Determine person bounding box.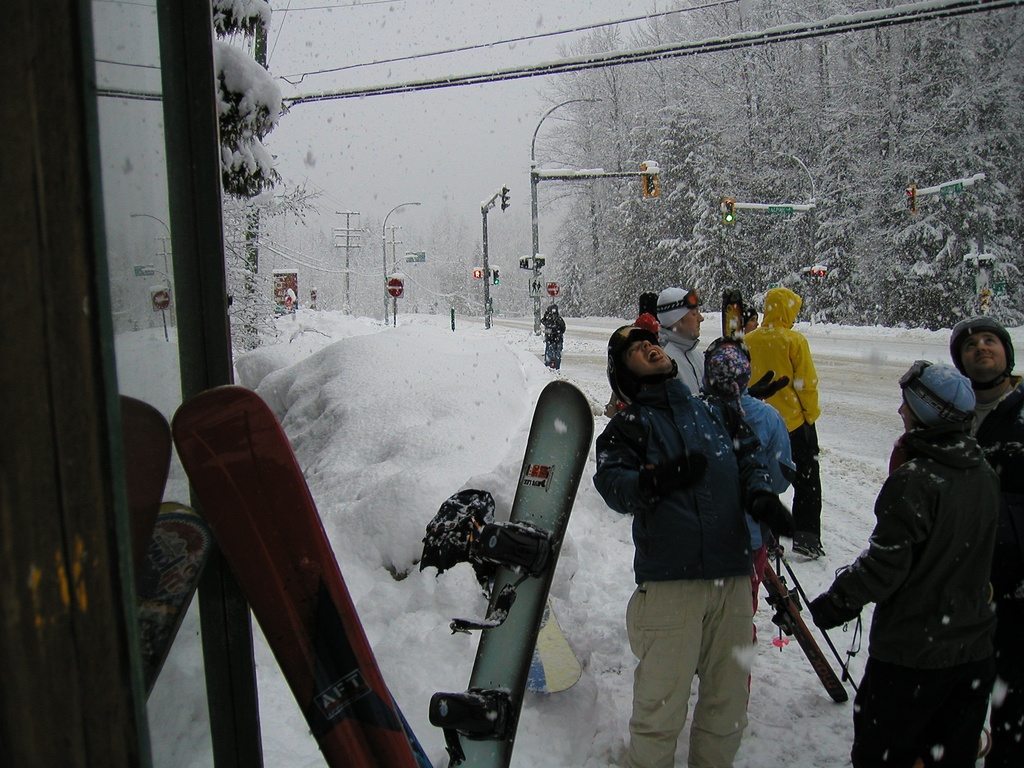
Determined: <bbox>835, 302, 1004, 759</bbox>.
